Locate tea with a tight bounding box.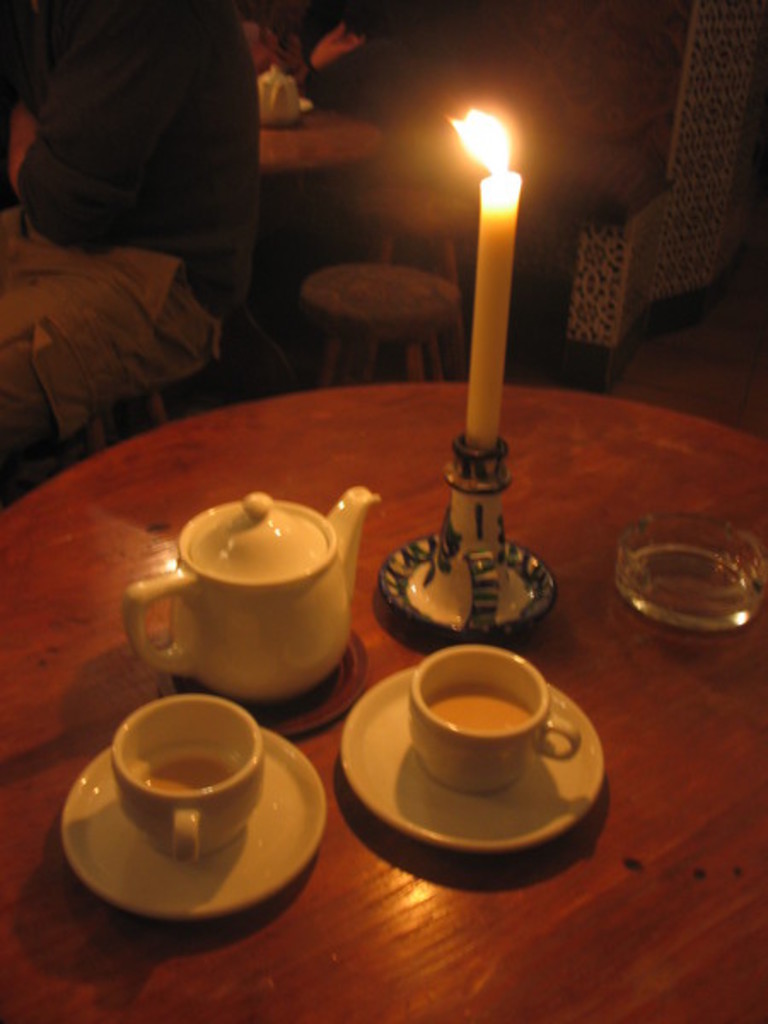
region(427, 683, 524, 734).
